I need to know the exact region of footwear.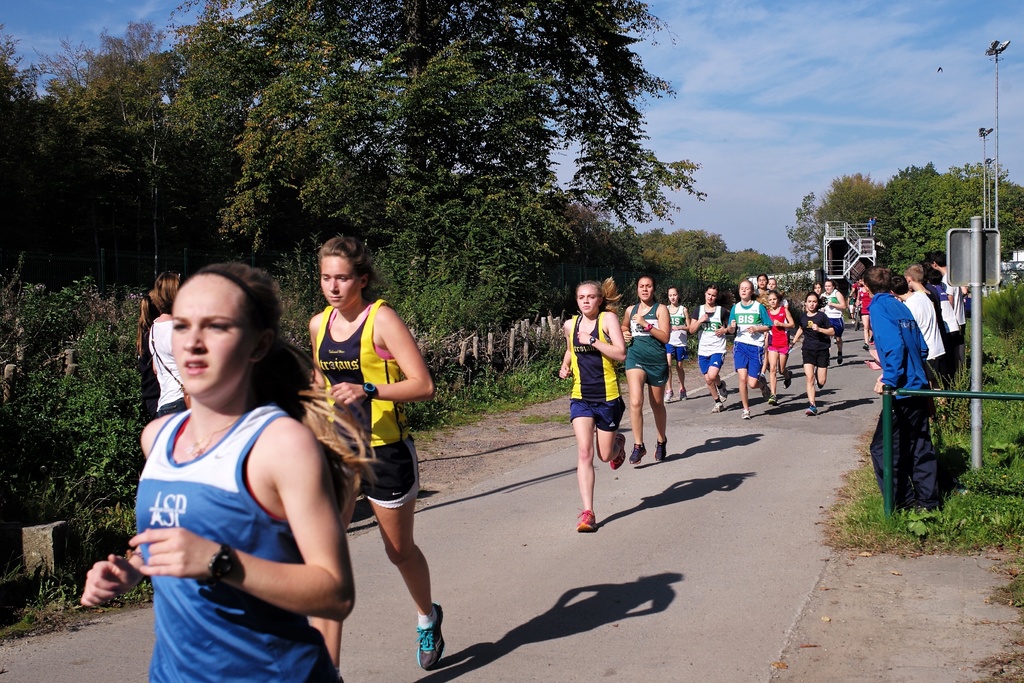
Region: left=836, top=353, right=844, bottom=364.
